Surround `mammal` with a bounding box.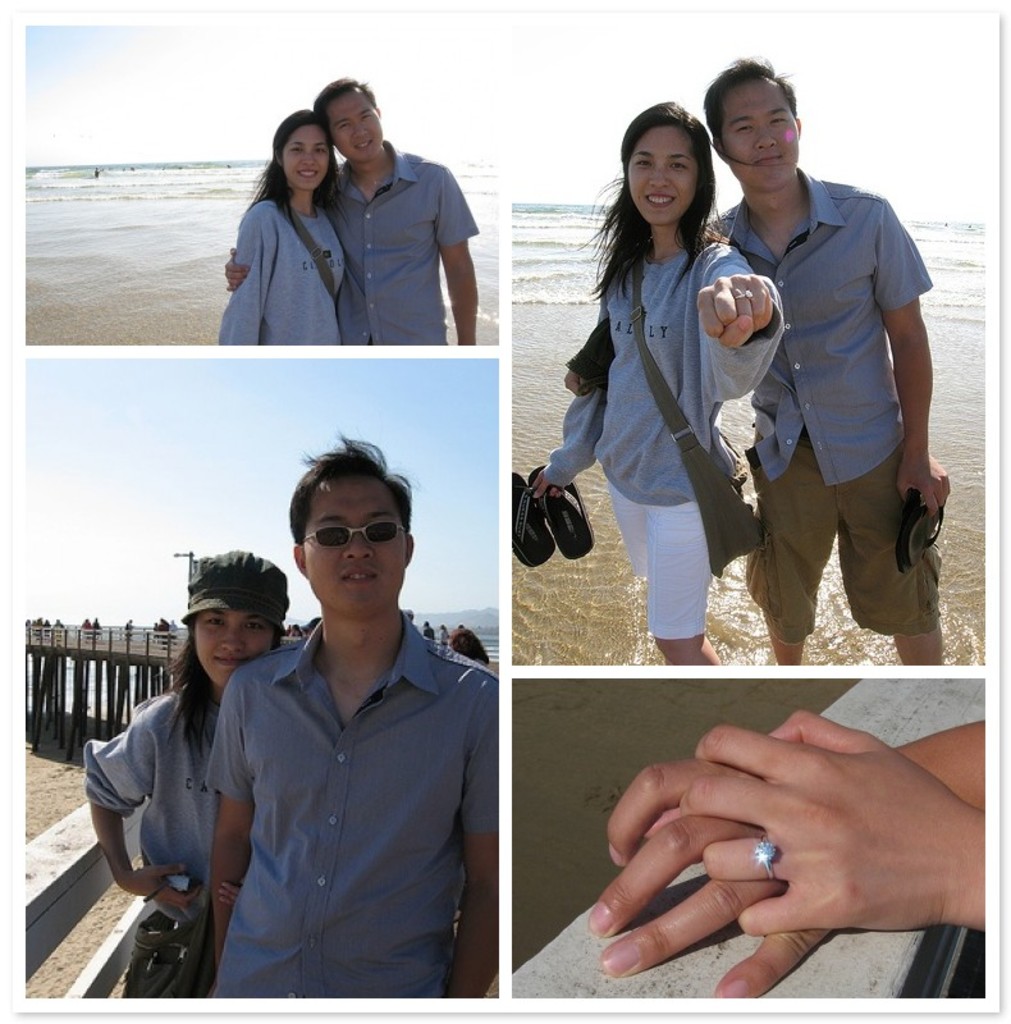
l=215, t=113, r=346, b=342.
